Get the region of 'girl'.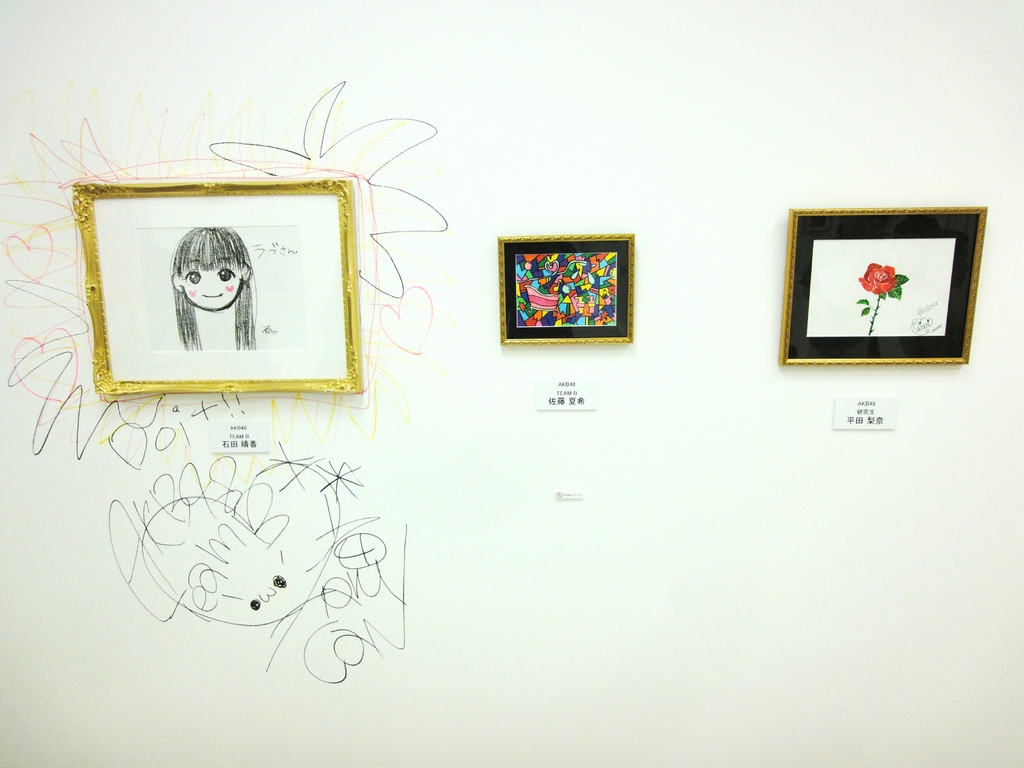
(left=170, top=219, right=255, bottom=347).
